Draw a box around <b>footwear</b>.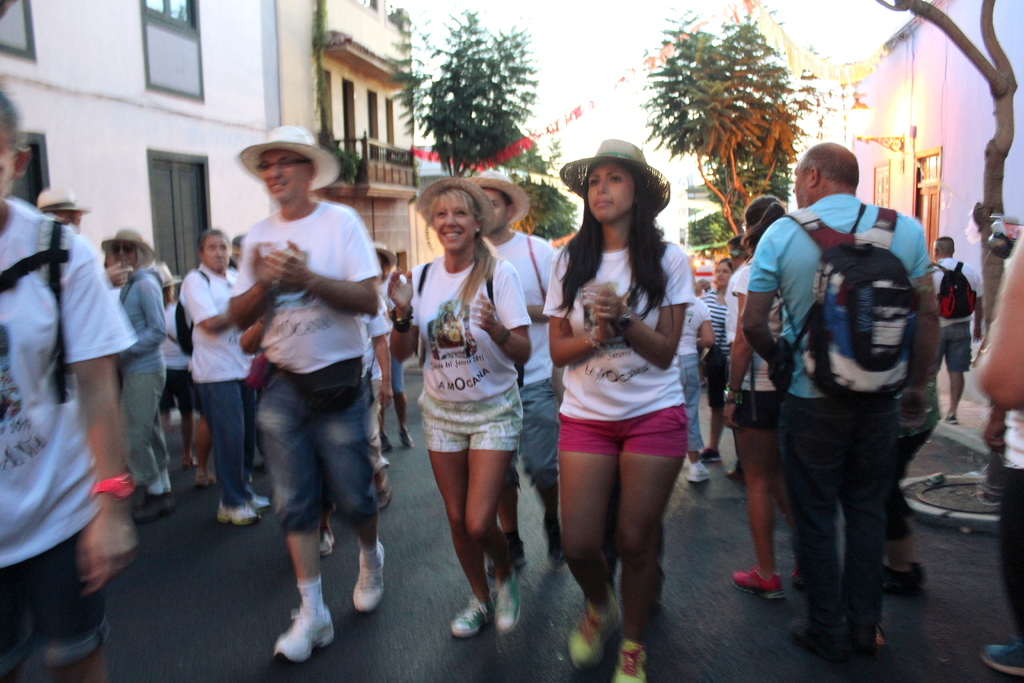
[348,541,383,611].
